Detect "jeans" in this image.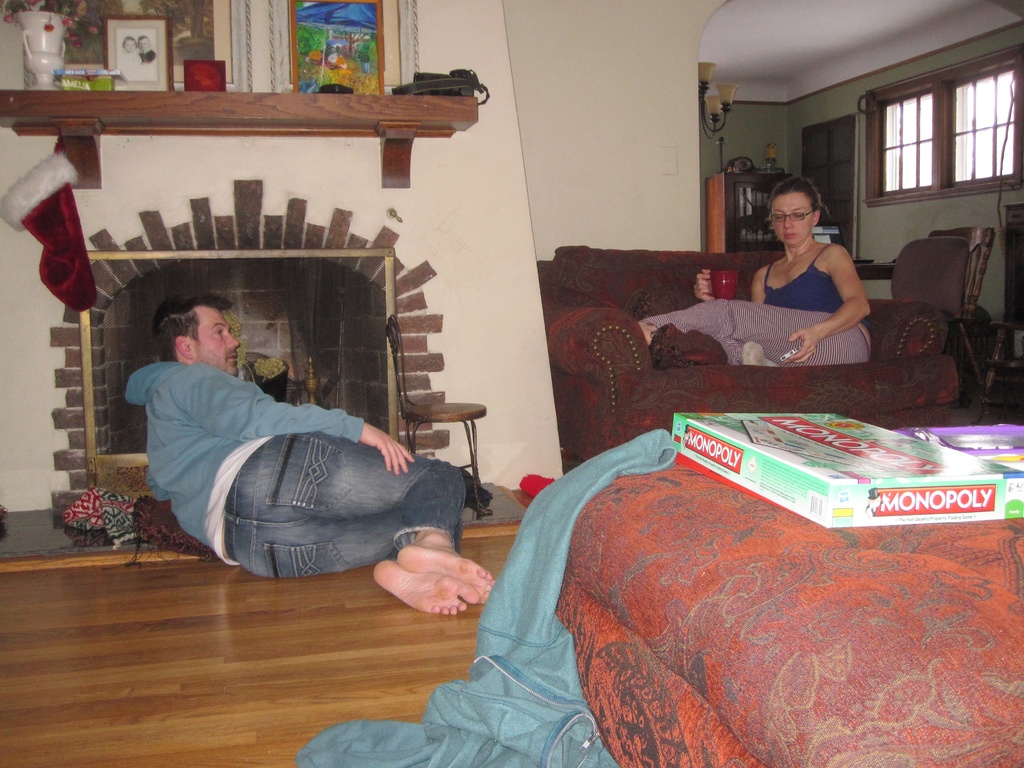
Detection: (223,433,467,579).
